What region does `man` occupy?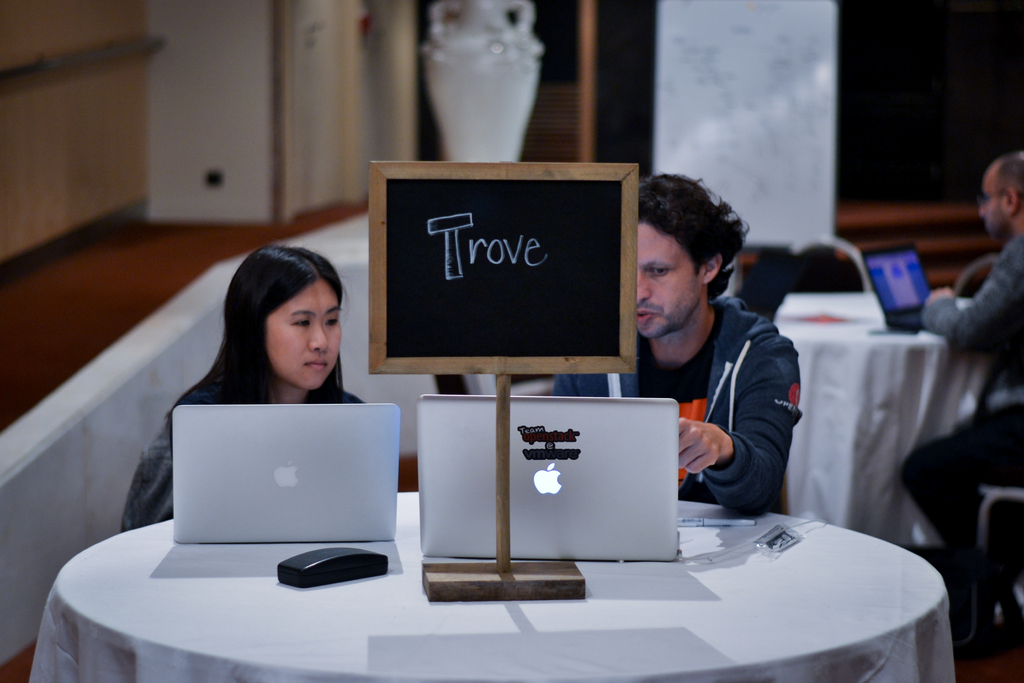
[left=898, top=154, right=1023, bottom=655].
